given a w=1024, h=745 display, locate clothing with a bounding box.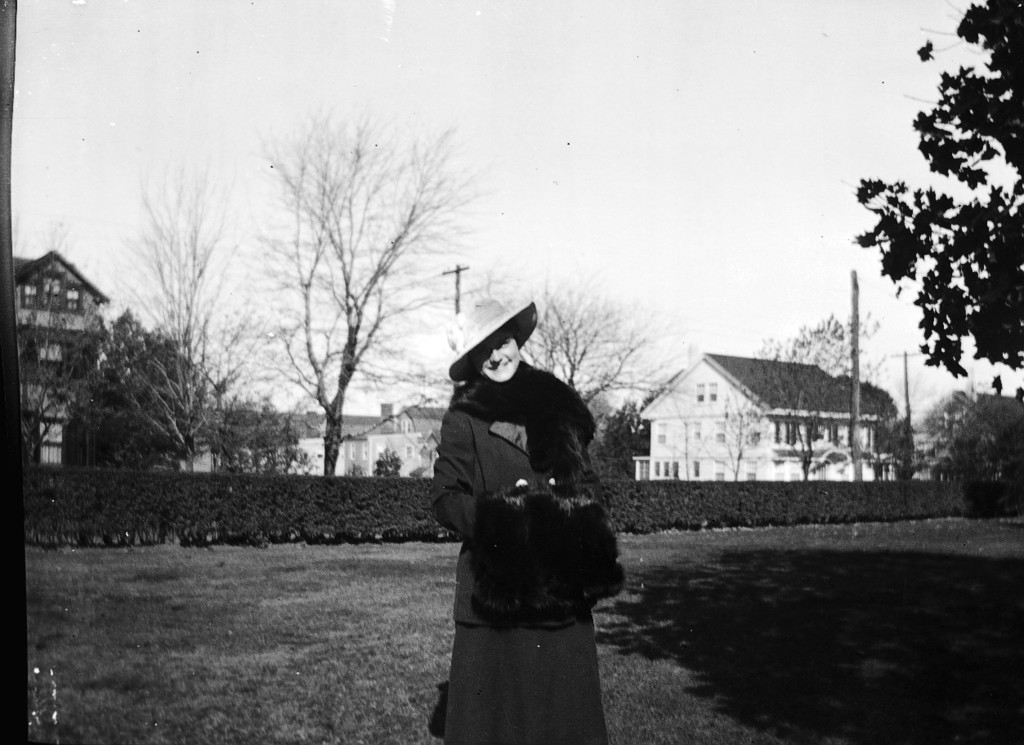
Located: 423,350,620,744.
